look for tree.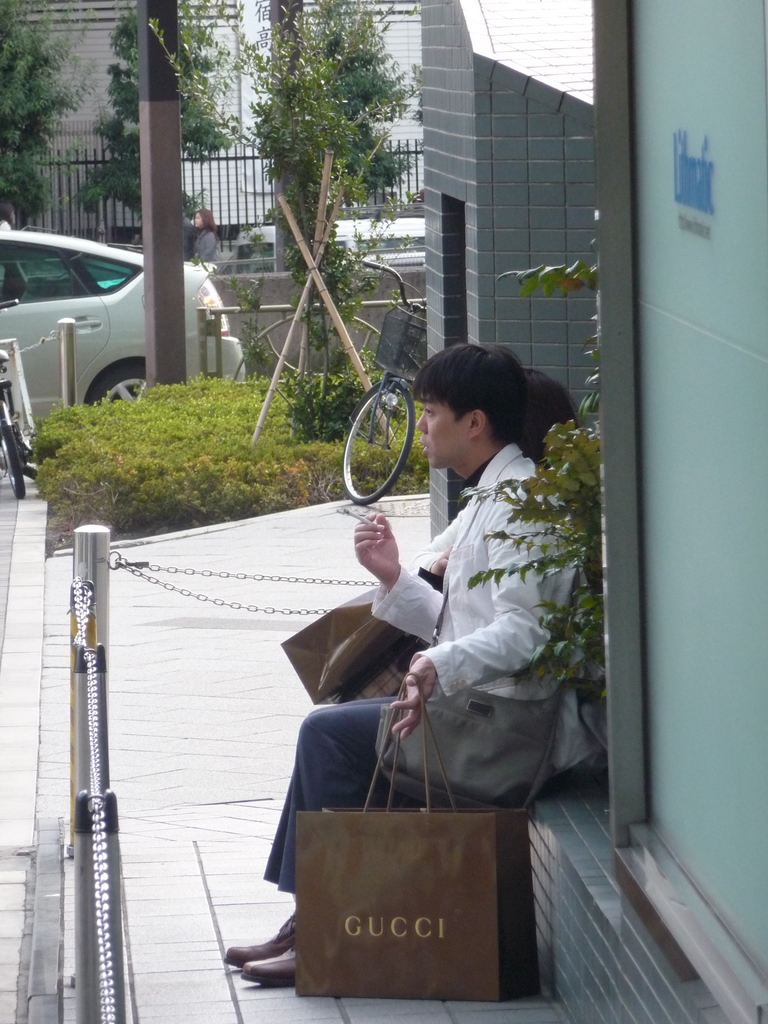
Found: Rect(237, 0, 417, 445).
